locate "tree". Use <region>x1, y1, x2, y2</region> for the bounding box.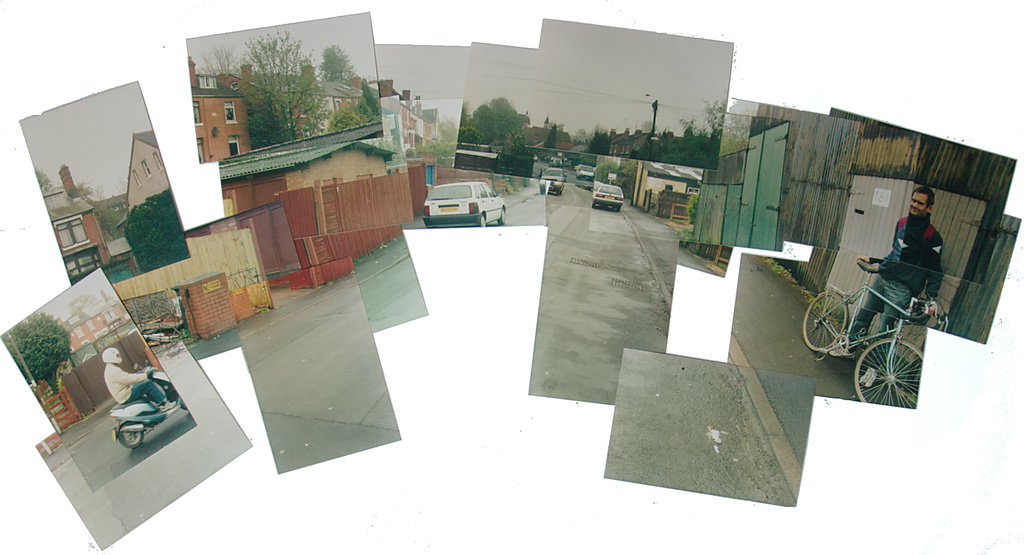
<region>317, 44, 355, 83</region>.
